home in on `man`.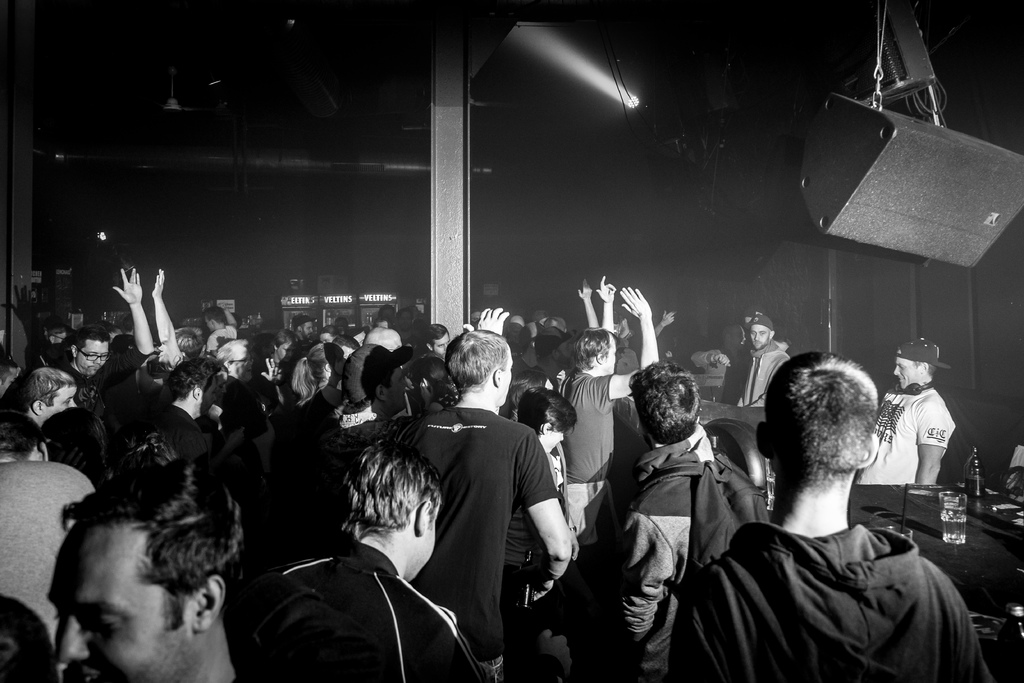
Homed in at [left=204, top=307, right=239, bottom=356].
